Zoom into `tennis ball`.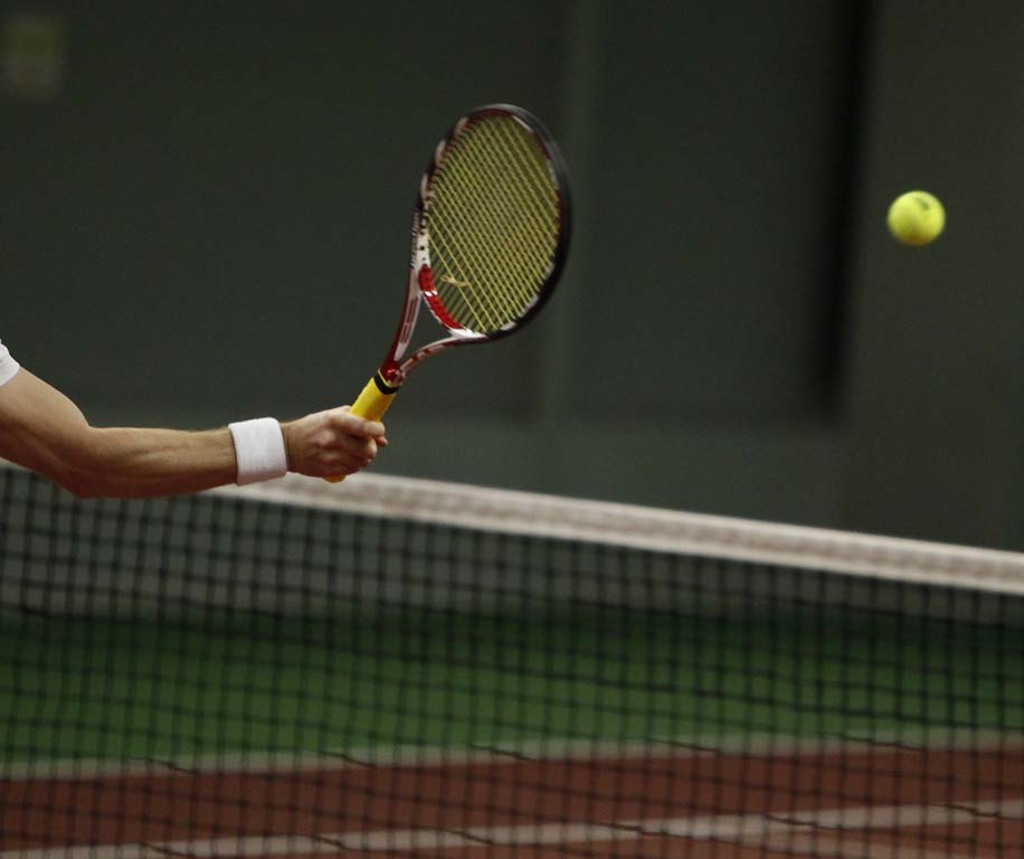
Zoom target: (888,189,944,247).
